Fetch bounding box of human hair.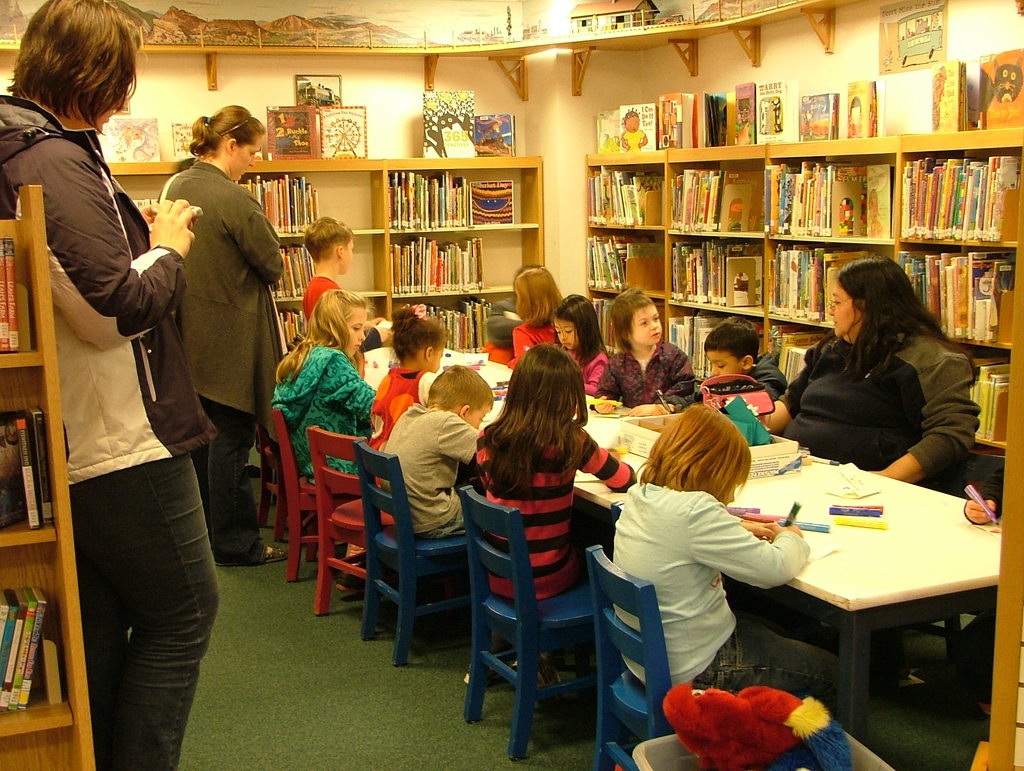
Bbox: rect(831, 255, 977, 381).
